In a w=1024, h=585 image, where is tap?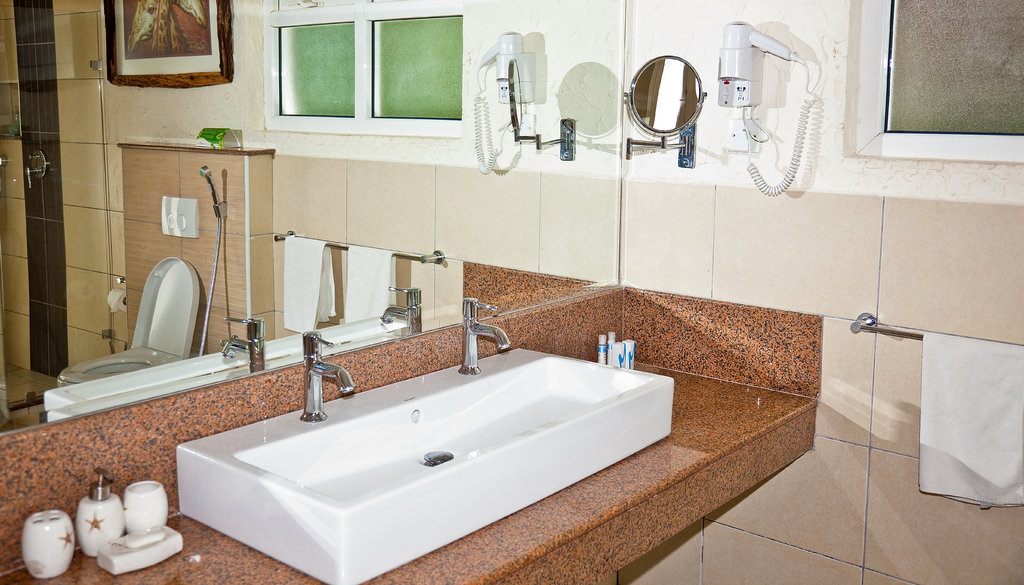
<region>456, 294, 515, 380</region>.
